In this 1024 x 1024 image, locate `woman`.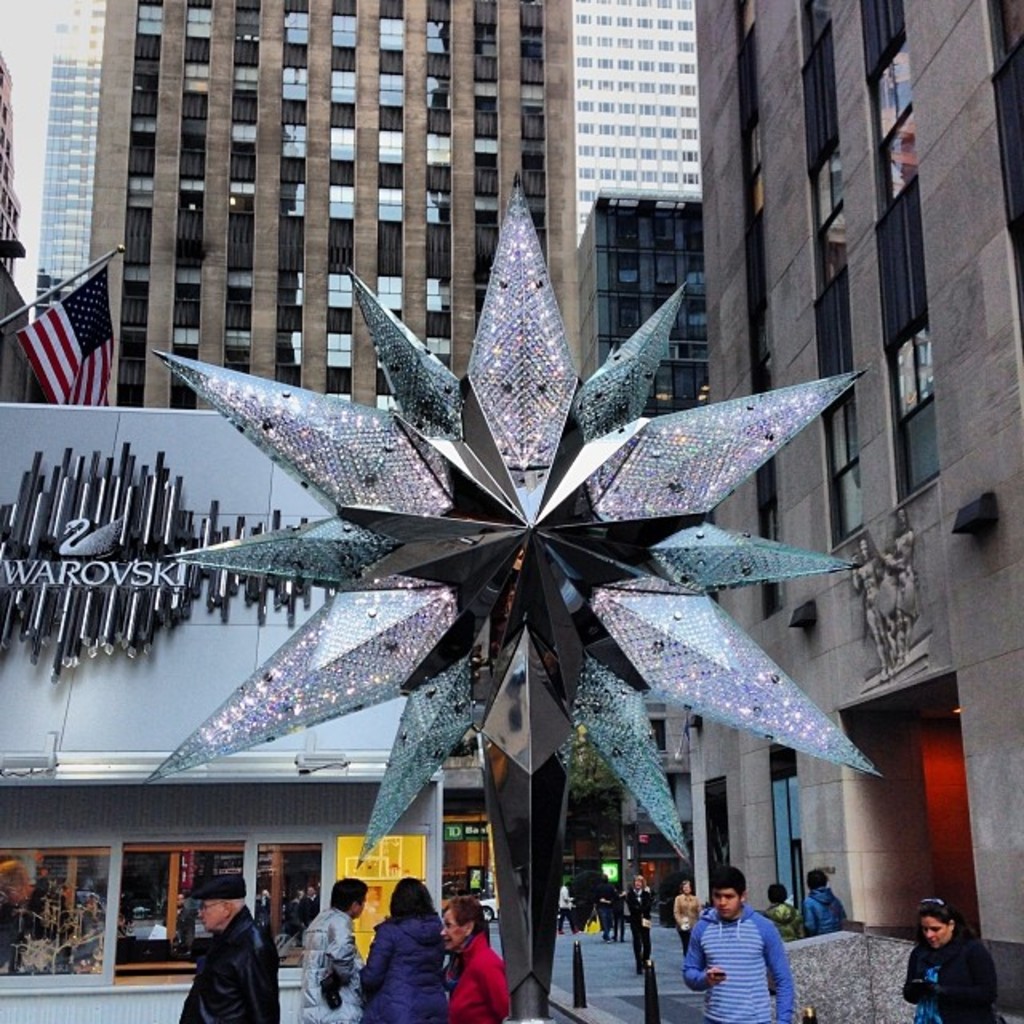
Bounding box: BBox(901, 902, 995, 1022).
